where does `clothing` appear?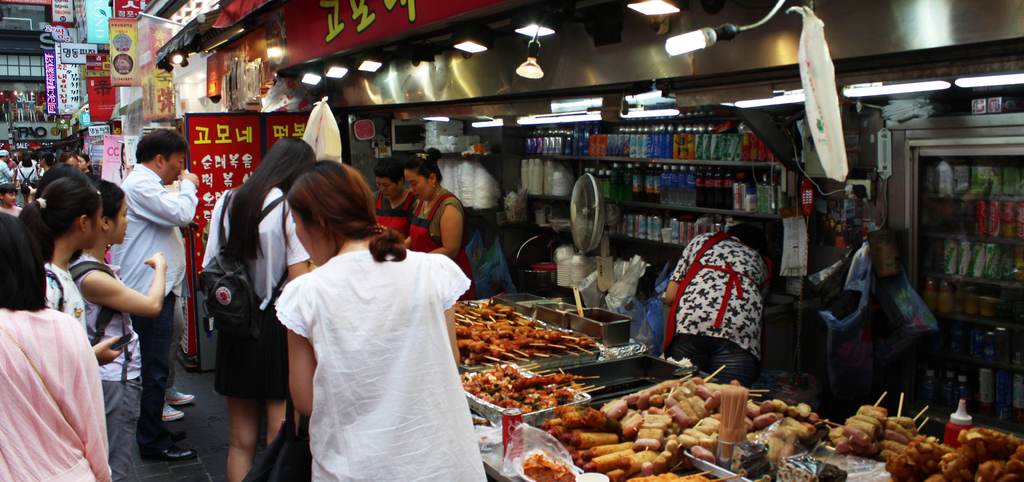
Appears at [x1=69, y1=255, x2=144, y2=478].
